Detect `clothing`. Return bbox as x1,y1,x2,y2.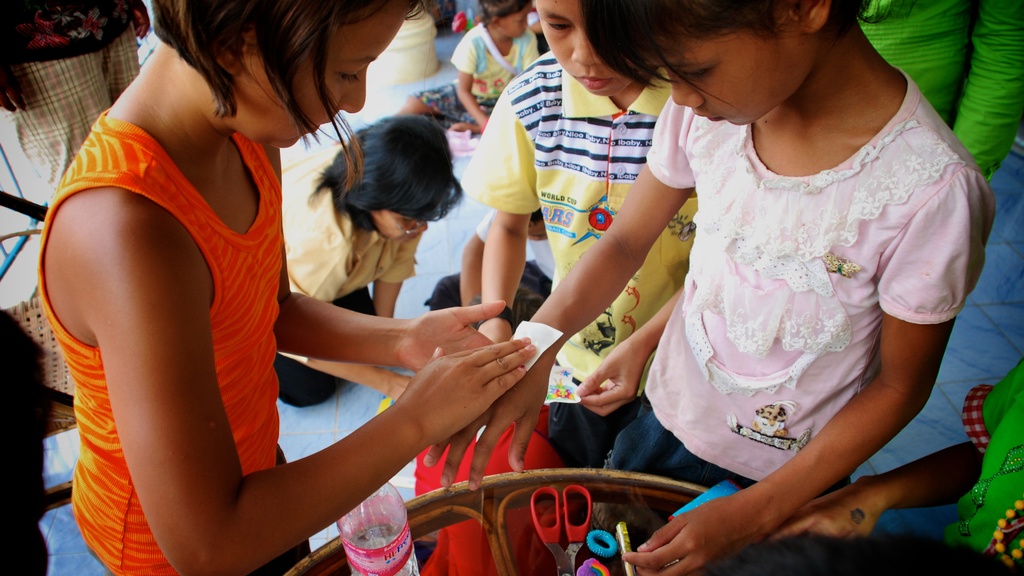
274,129,419,312.
